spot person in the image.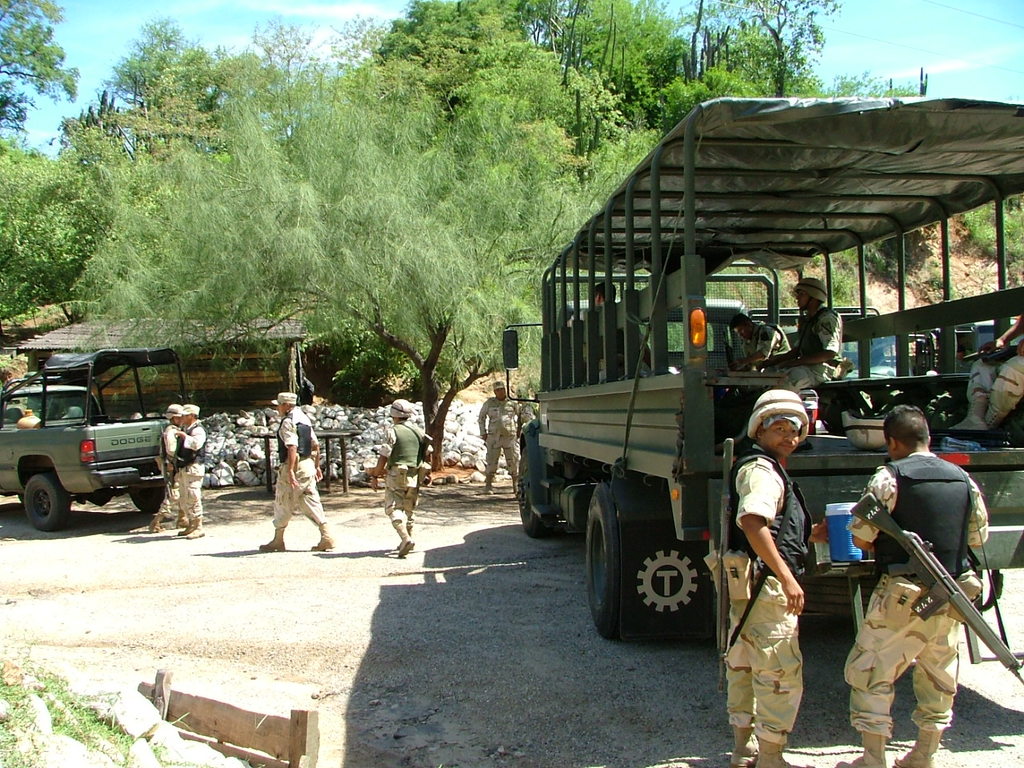
person found at bbox=(765, 275, 847, 442).
